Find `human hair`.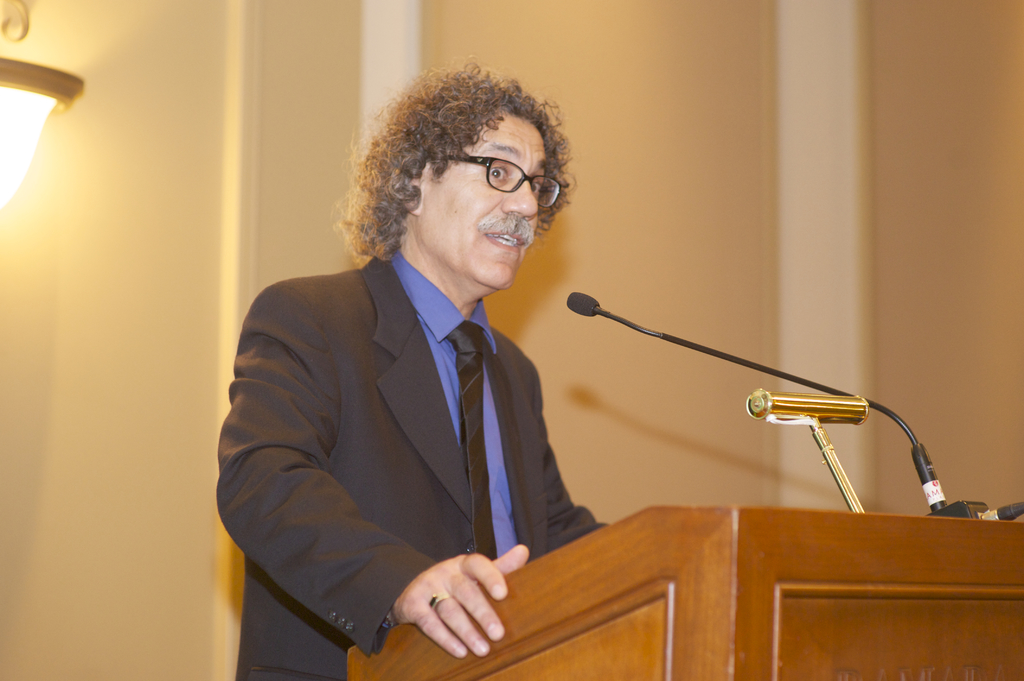
bbox=[341, 76, 553, 257].
